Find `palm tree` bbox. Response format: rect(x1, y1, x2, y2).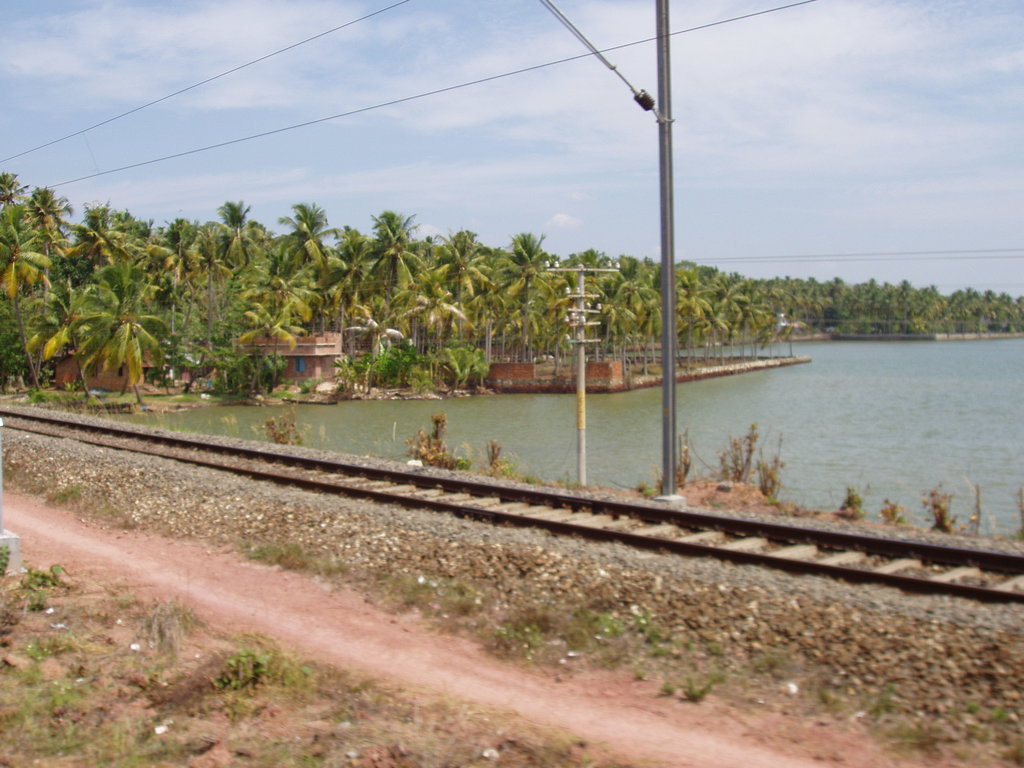
rect(131, 220, 202, 294).
